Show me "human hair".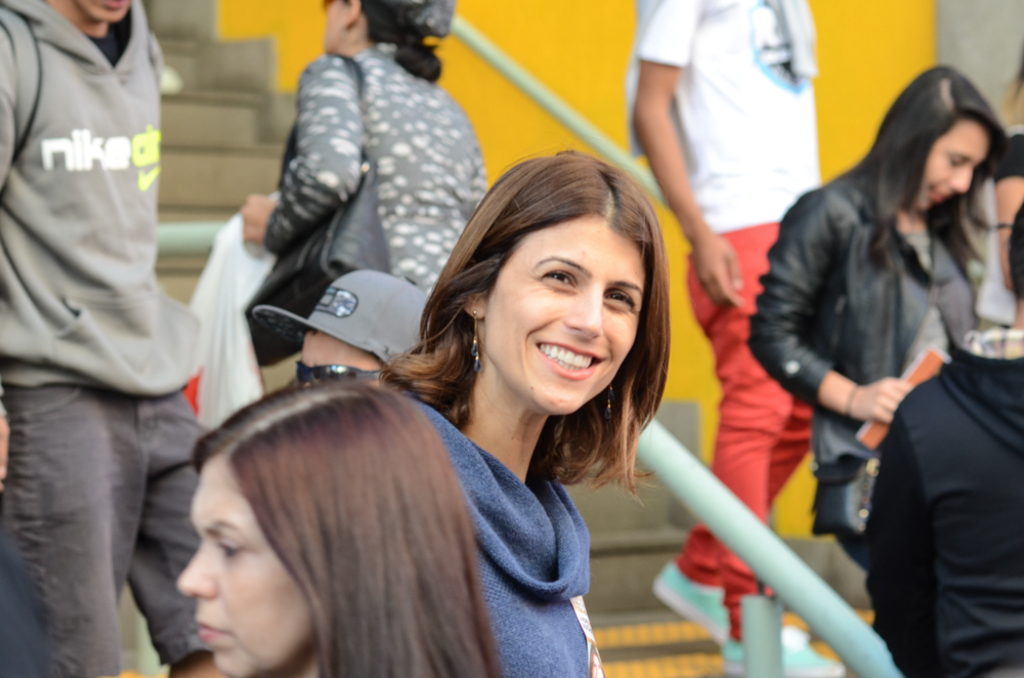
"human hair" is here: <bbox>834, 66, 1009, 276</bbox>.
